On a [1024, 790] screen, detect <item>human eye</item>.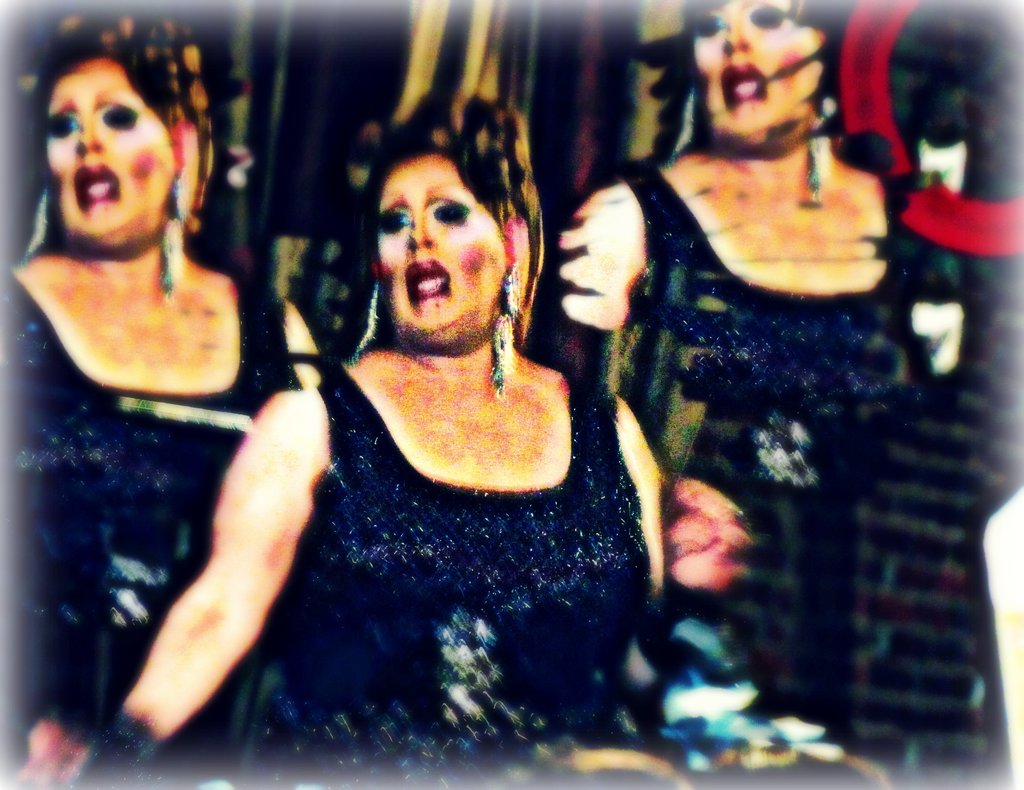
[97, 101, 147, 130].
